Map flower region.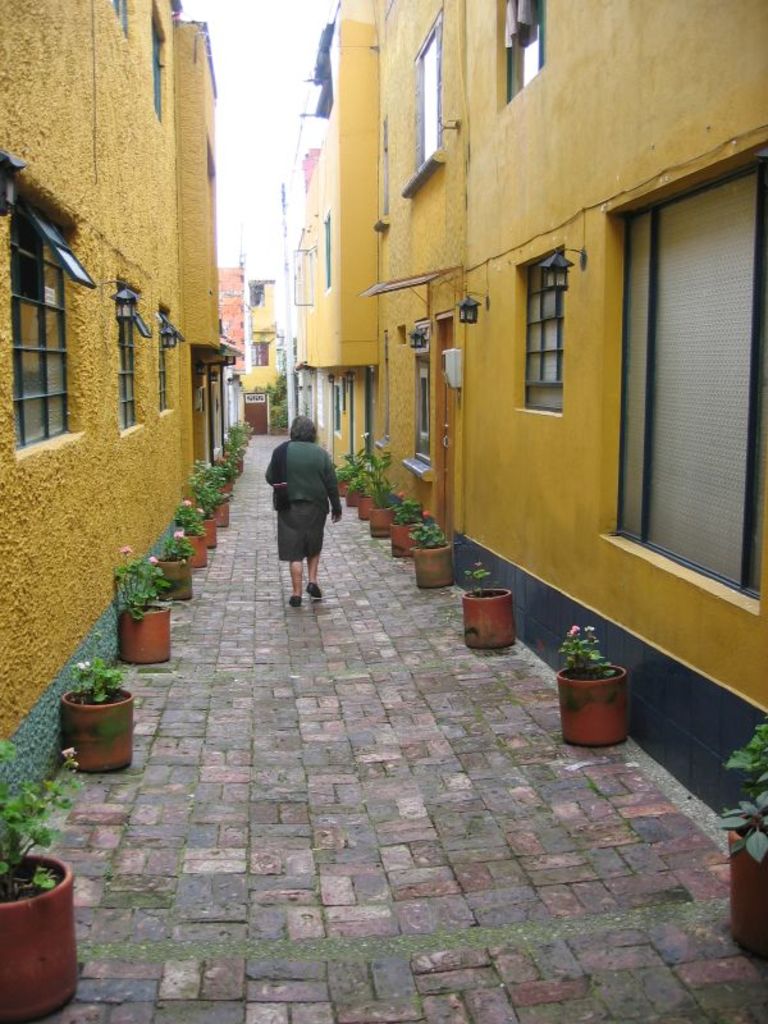
Mapped to box(588, 623, 596, 630).
